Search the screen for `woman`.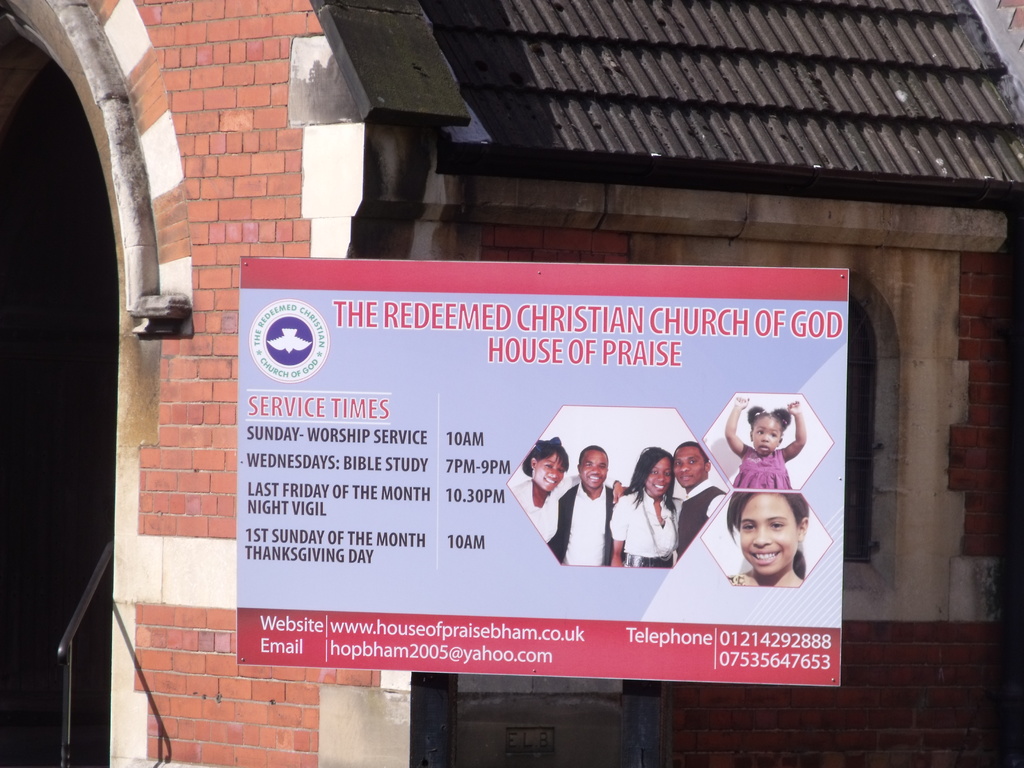
Found at crop(605, 448, 685, 569).
